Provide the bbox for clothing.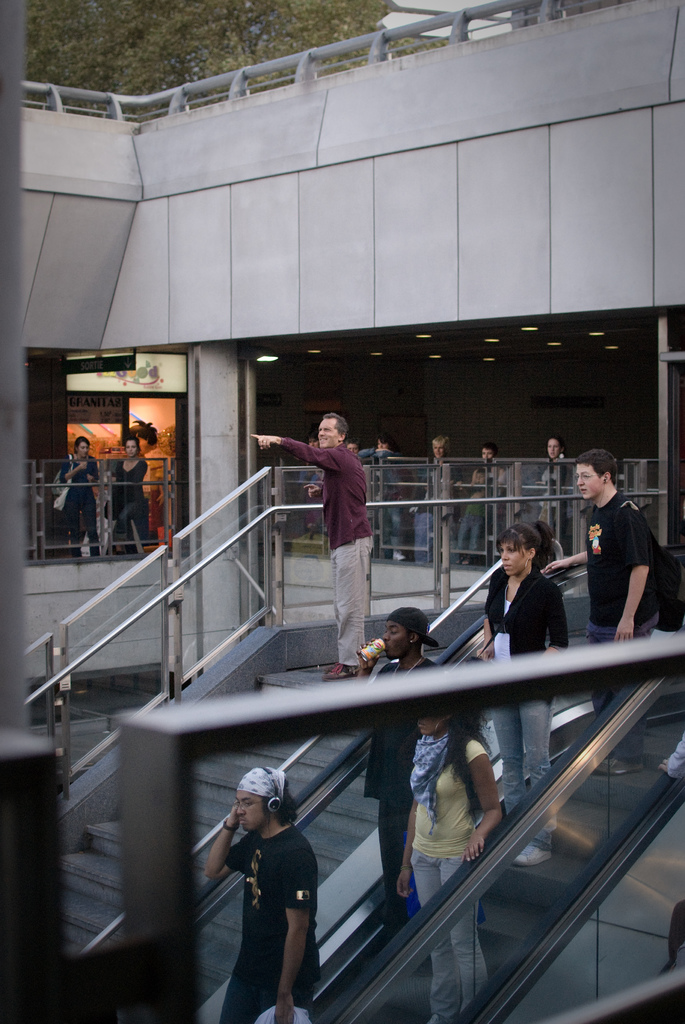
(412, 730, 492, 1023).
